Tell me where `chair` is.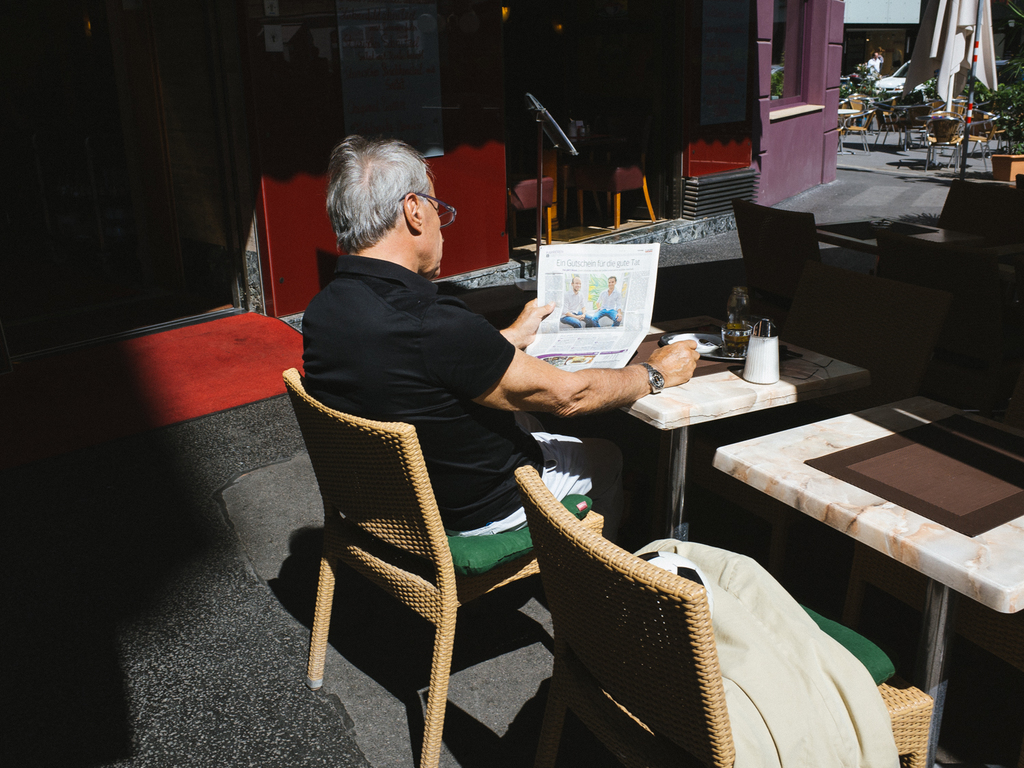
`chair` is at [784,281,943,391].
